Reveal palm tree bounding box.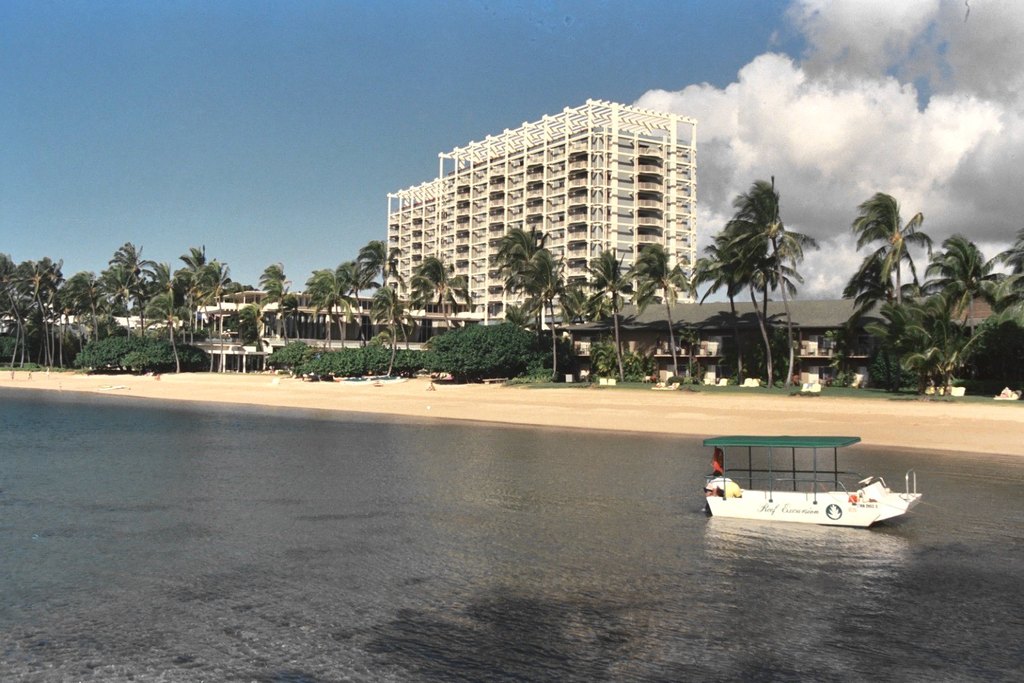
Revealed: <box>414,248,527,370</box>.
